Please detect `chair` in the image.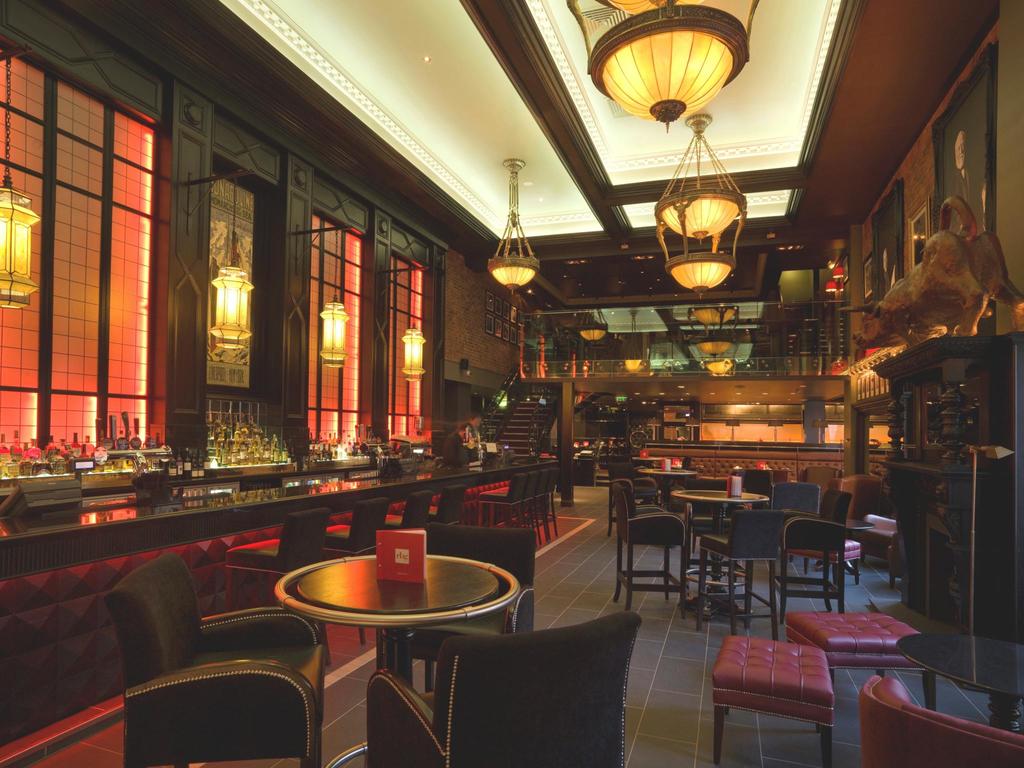
region(436, 484, 465, 522).
